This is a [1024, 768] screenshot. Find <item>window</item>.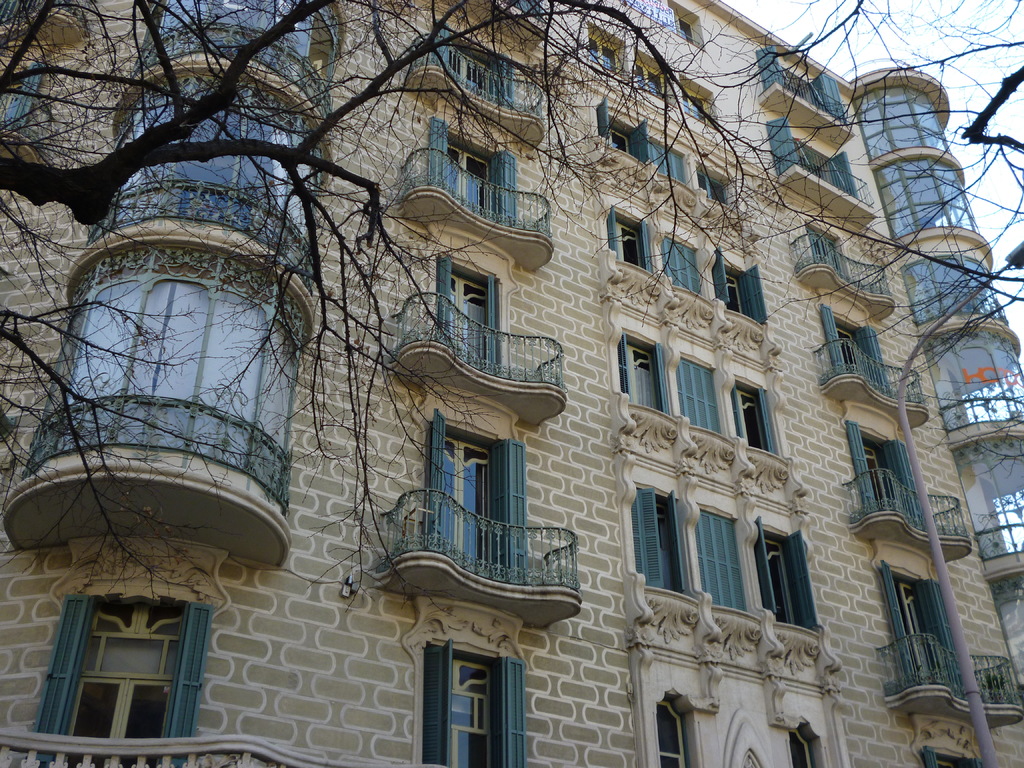
Bounding box: <box>731,385,773,452</box>.
